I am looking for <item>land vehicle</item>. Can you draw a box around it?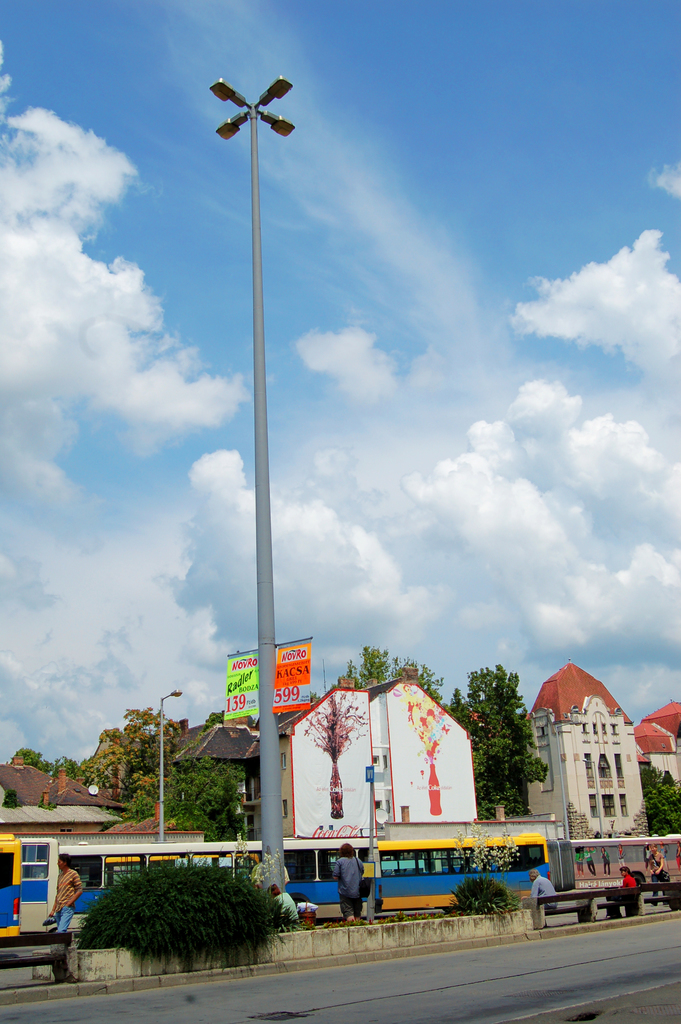
Sure, the bounding box is box(0, 833, 21, 940).
